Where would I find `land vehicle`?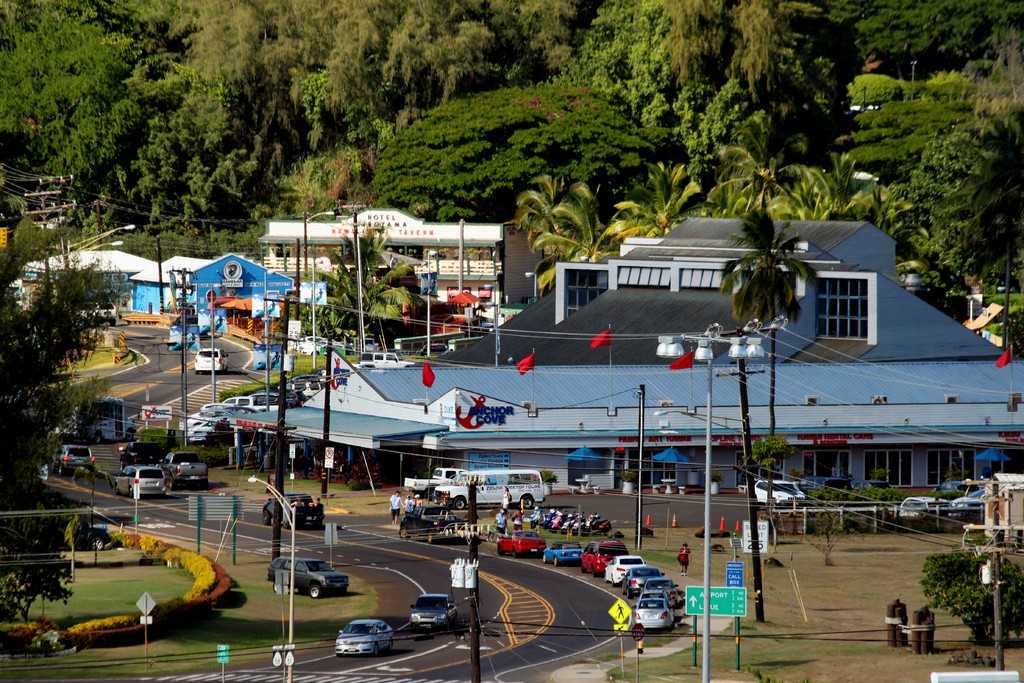
At (753,482,806,499).
